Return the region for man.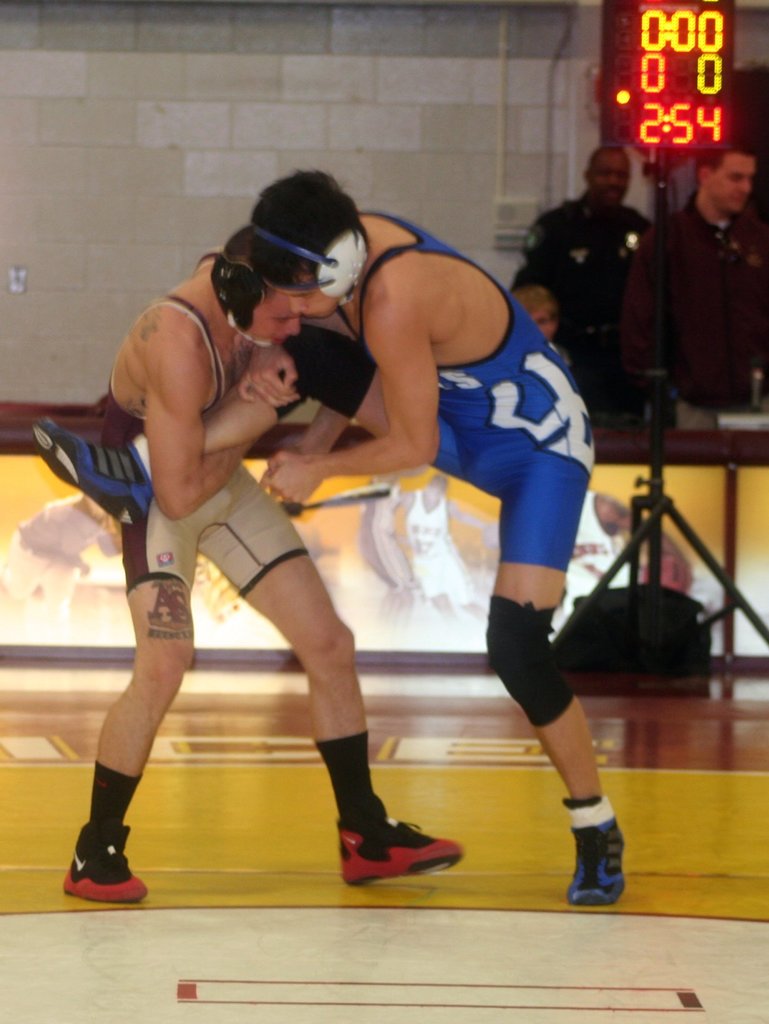
[left=25, top=166, right=629, bottom=905].
